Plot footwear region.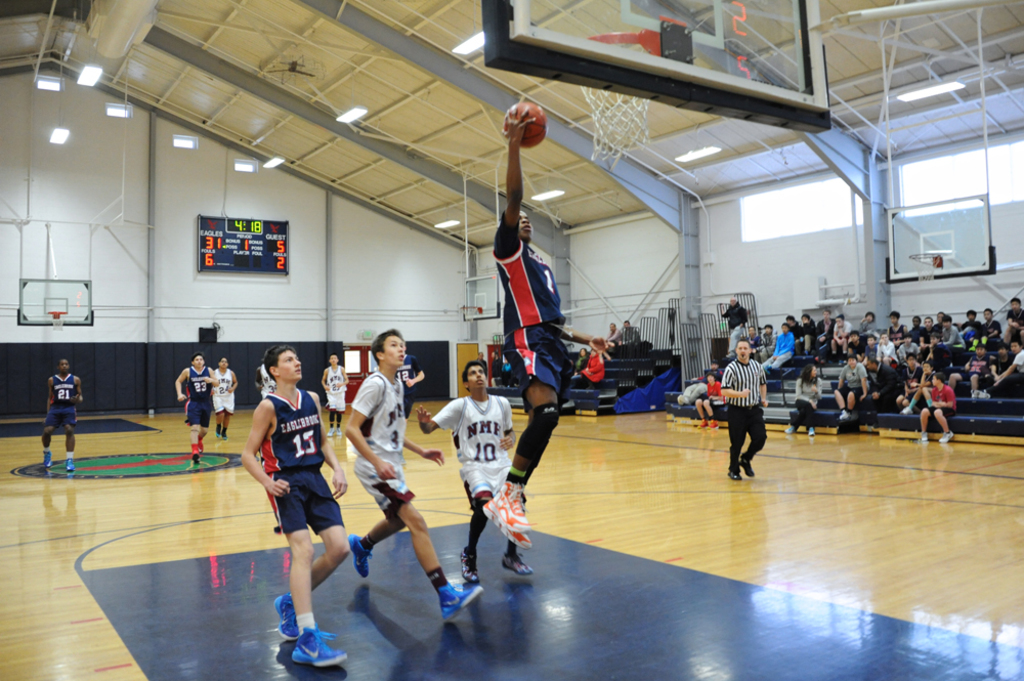
Plotted at box(291, 623, 349, 670).
